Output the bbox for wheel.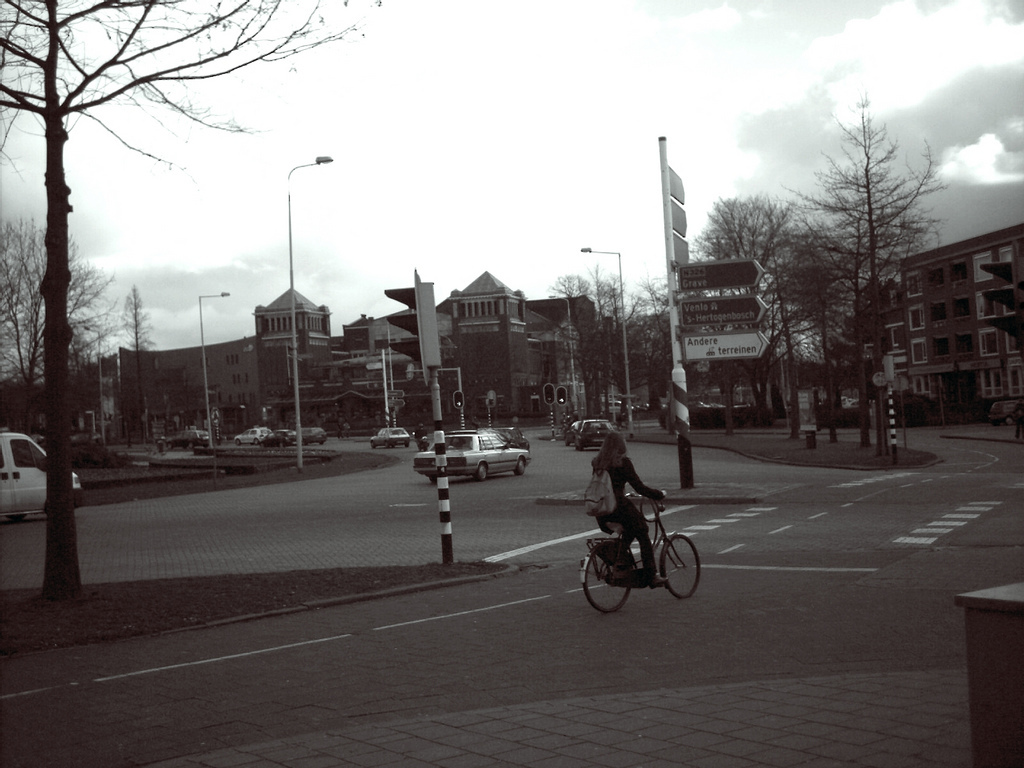
(left=584, top=543, right=631, bottom=614).
